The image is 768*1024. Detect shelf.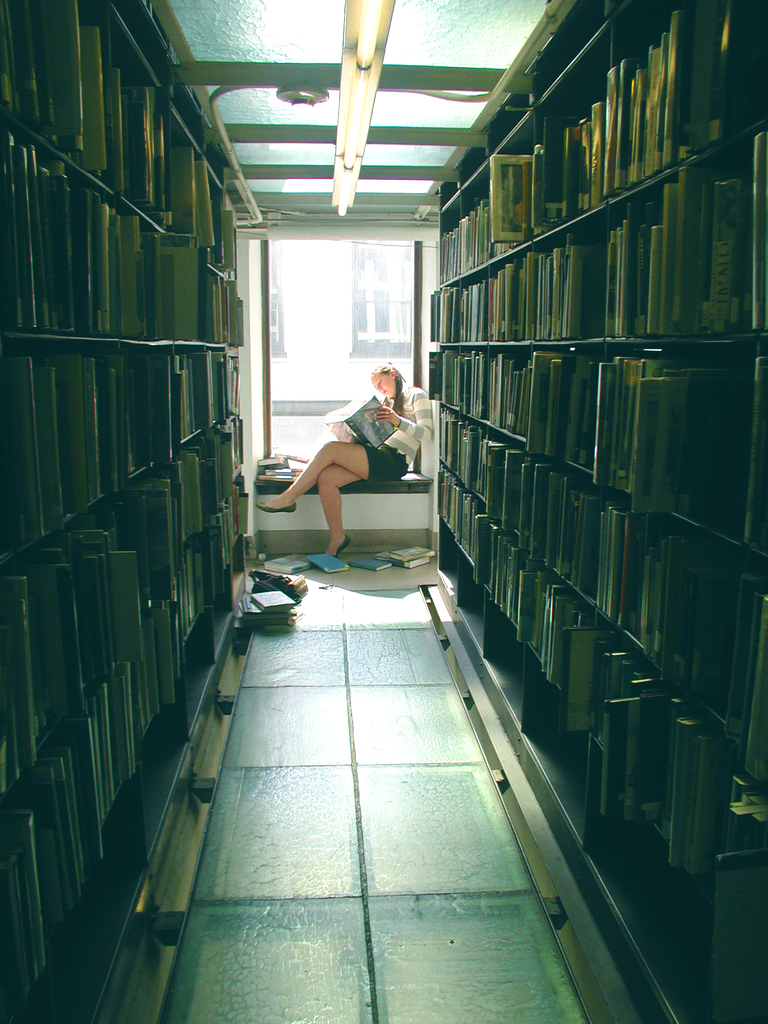
Detection: box(421, 132, 545, 288).
